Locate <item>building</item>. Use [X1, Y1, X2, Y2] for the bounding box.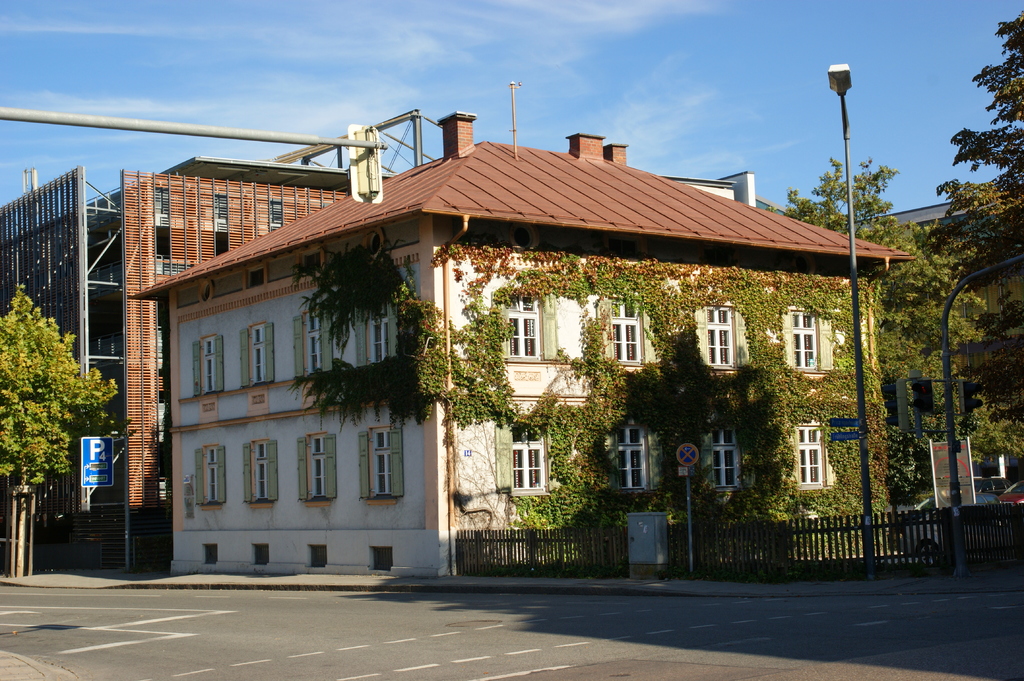
[0, 157, 396, 559].
